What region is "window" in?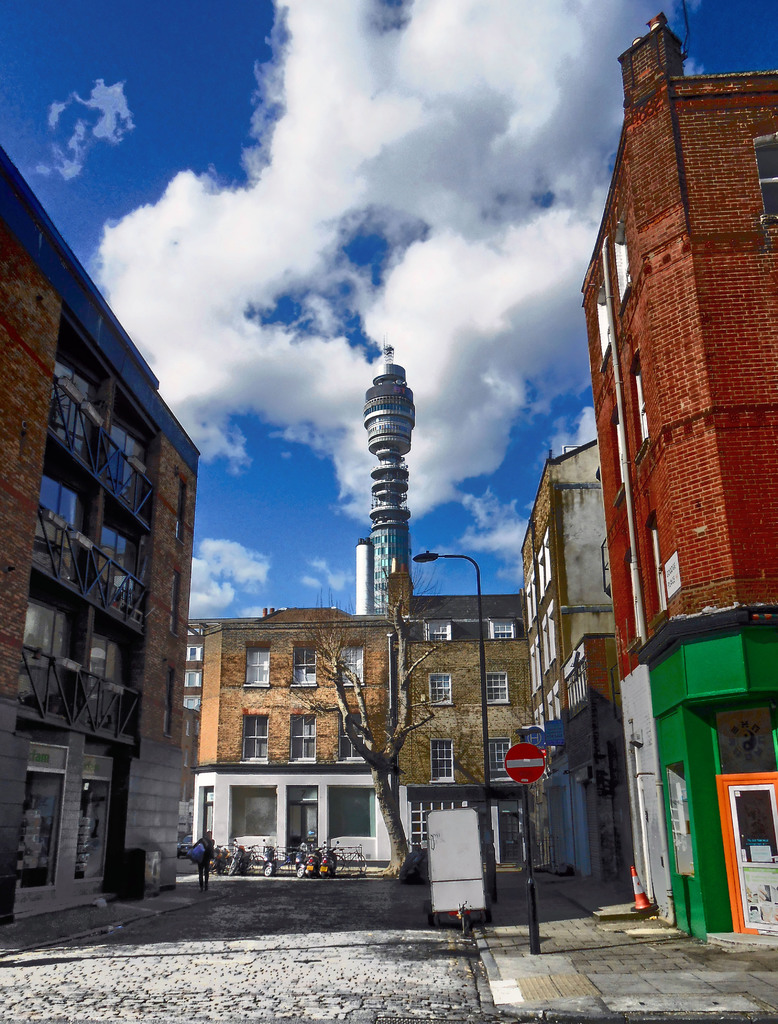
locate(19, 586, 81, 715).
